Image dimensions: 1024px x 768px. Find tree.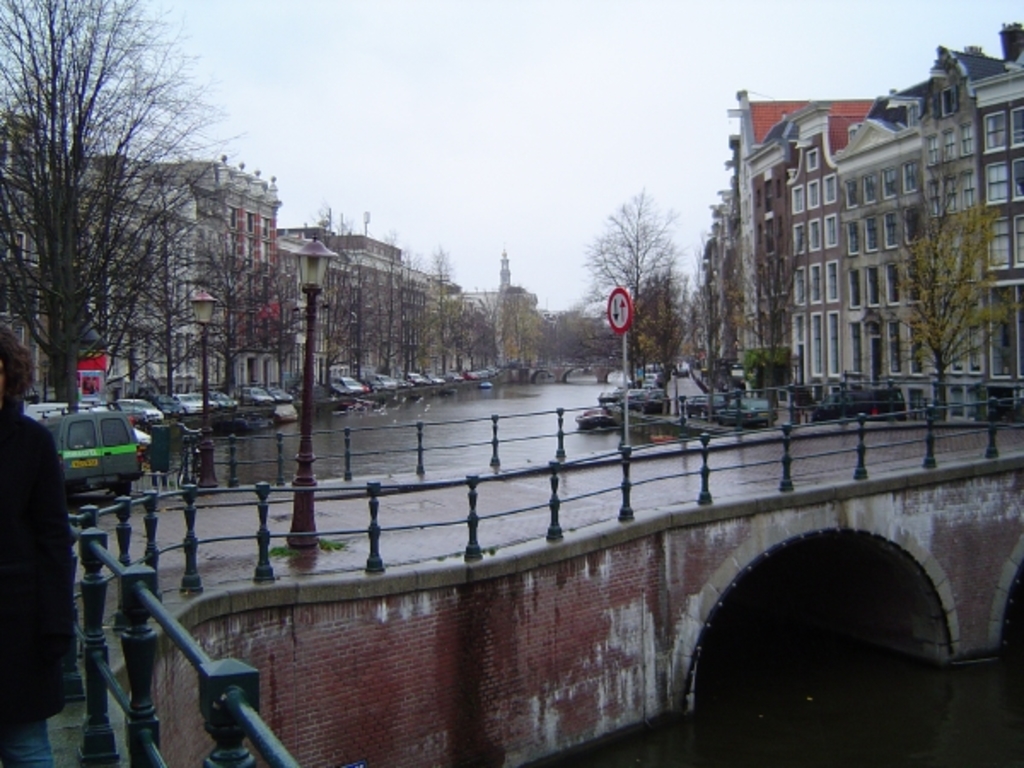
bbox=[896, 135, 1000, 432].
